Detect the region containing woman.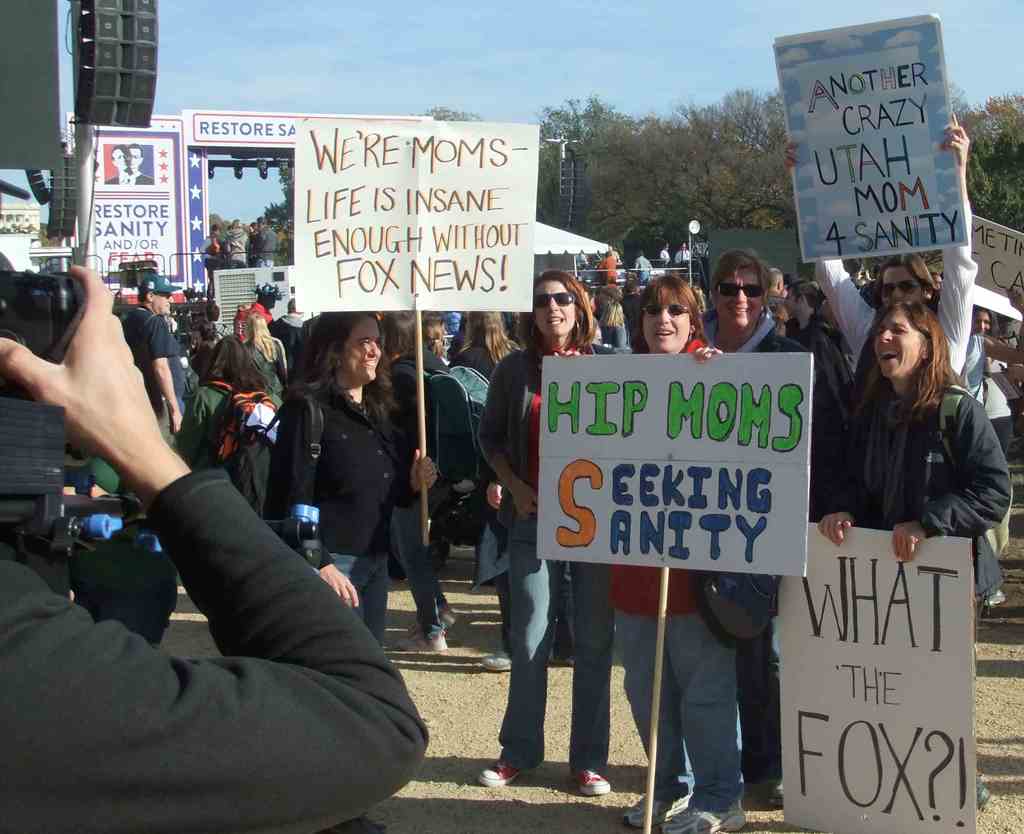
780,108,977,388.
